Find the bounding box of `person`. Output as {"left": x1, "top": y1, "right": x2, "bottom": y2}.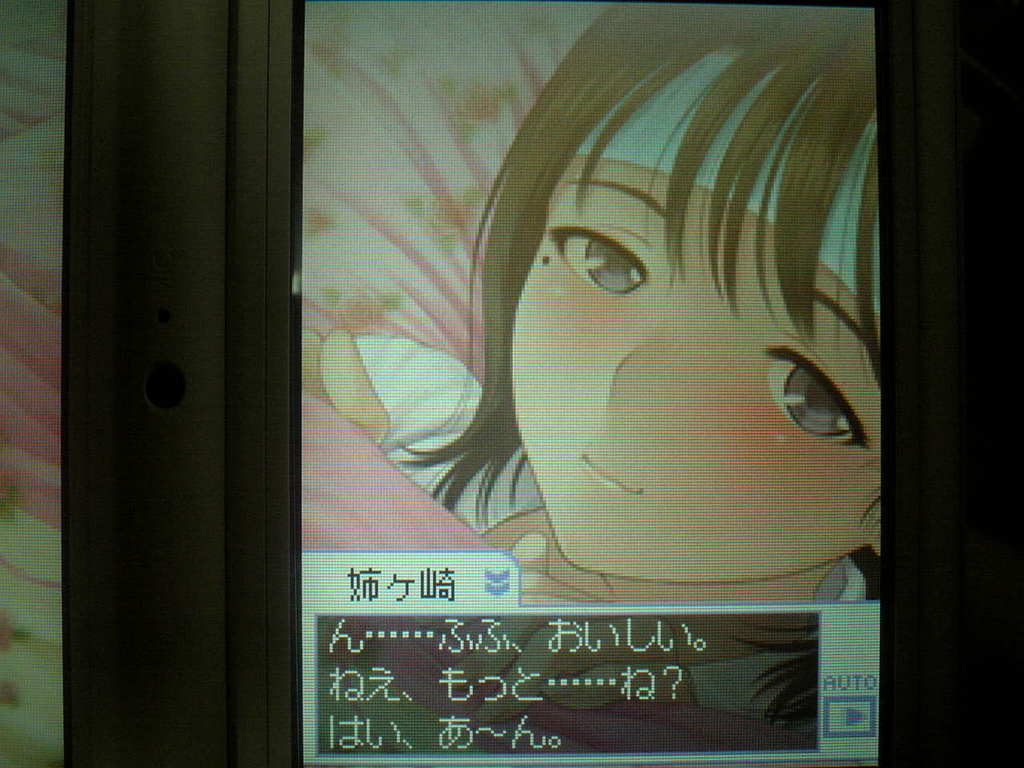
{"left": 302, "top": 0, "right": 882, "bottom": 722}.
